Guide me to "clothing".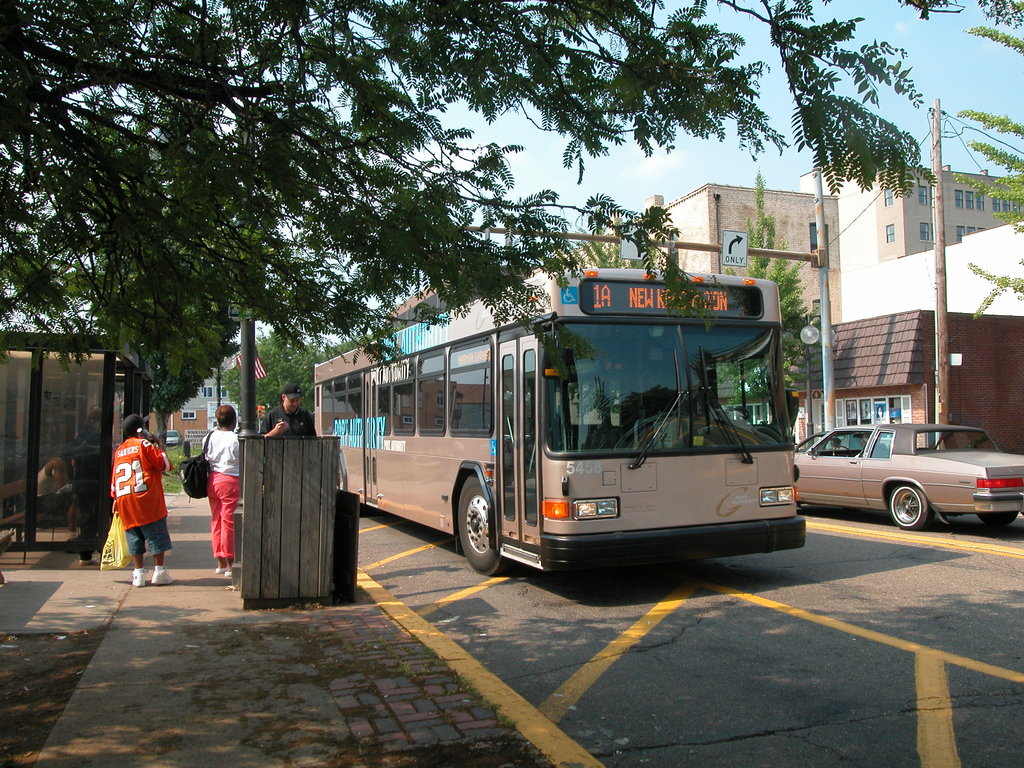
Guidance: detection(204, 421, 249, 568).
